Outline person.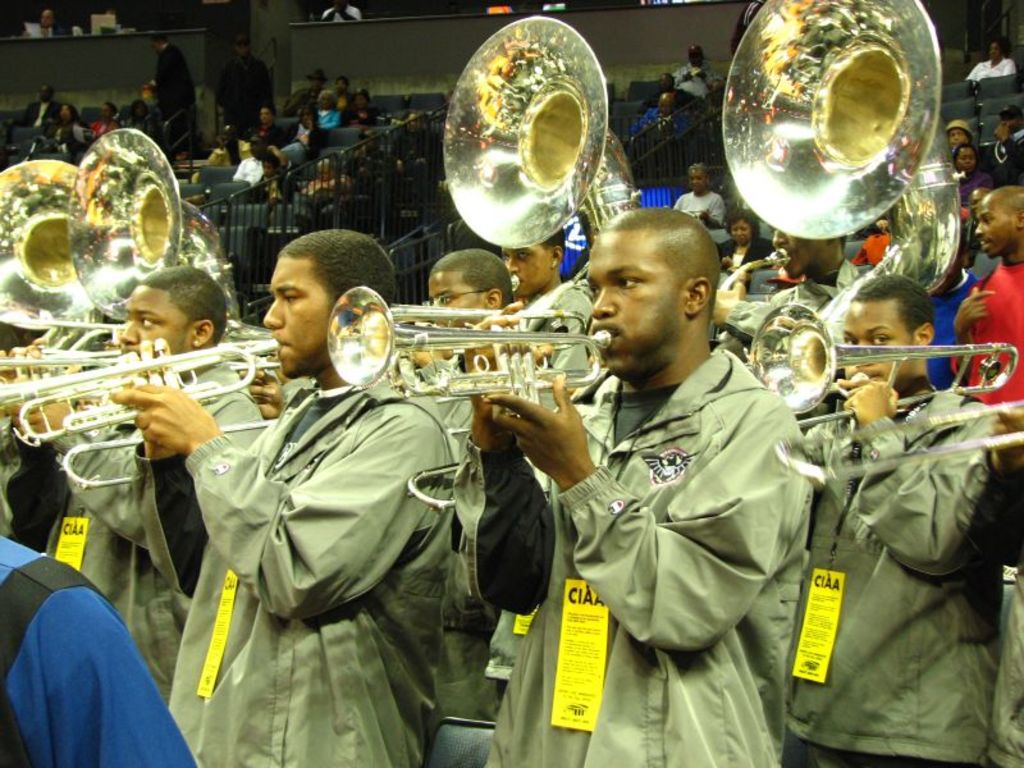
Outline: <region>159, 38, 201, 140</region>.
